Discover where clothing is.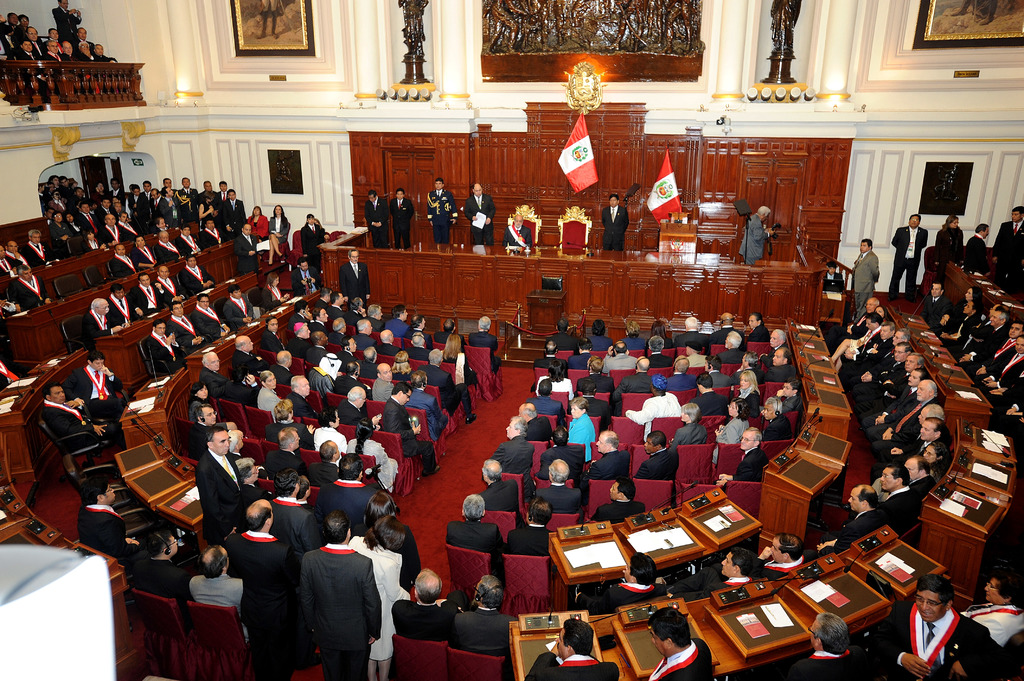
Discovered at BBox(626, 335, 656, 352).
